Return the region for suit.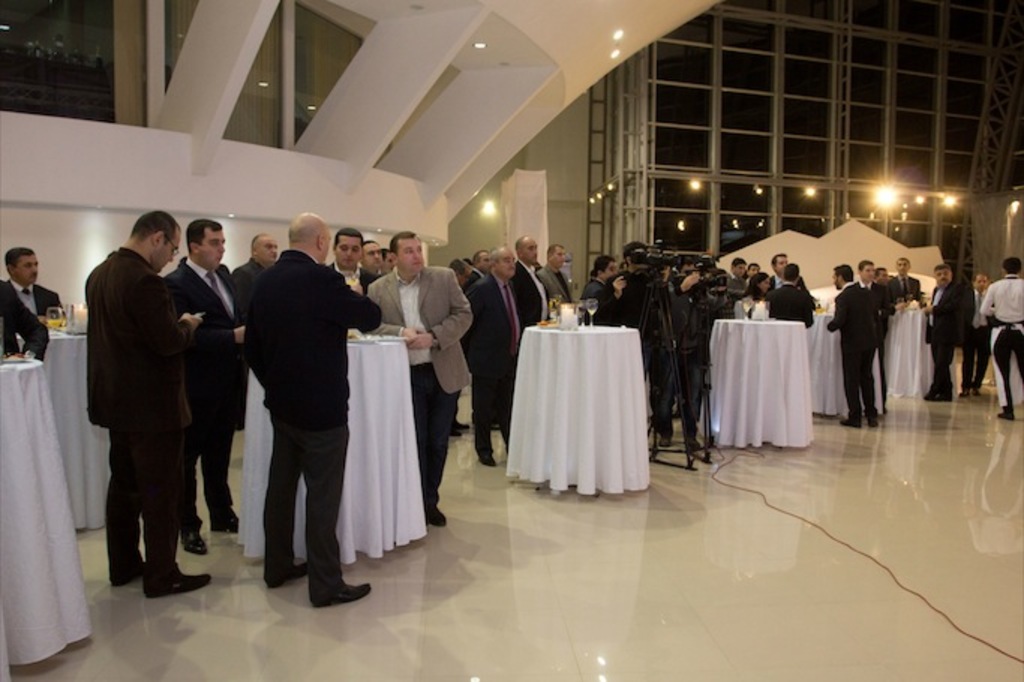
<bbox>925, 285, 967, 388</bbox>.
